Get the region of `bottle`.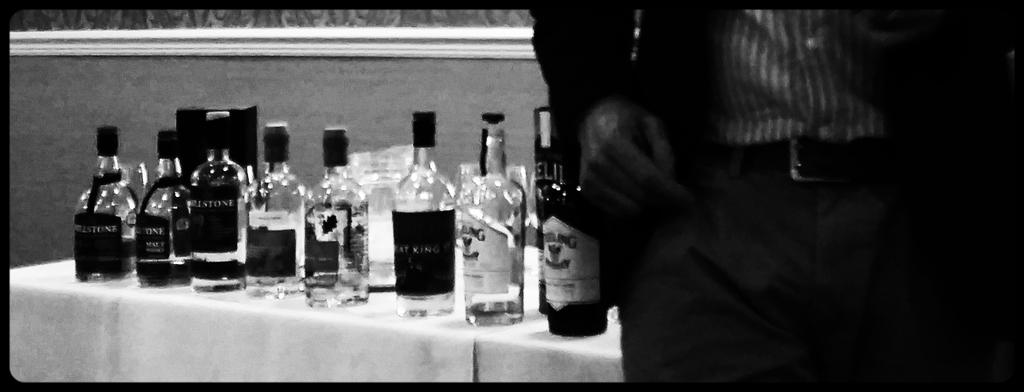
bbox=[456, 110, 525, 326].
